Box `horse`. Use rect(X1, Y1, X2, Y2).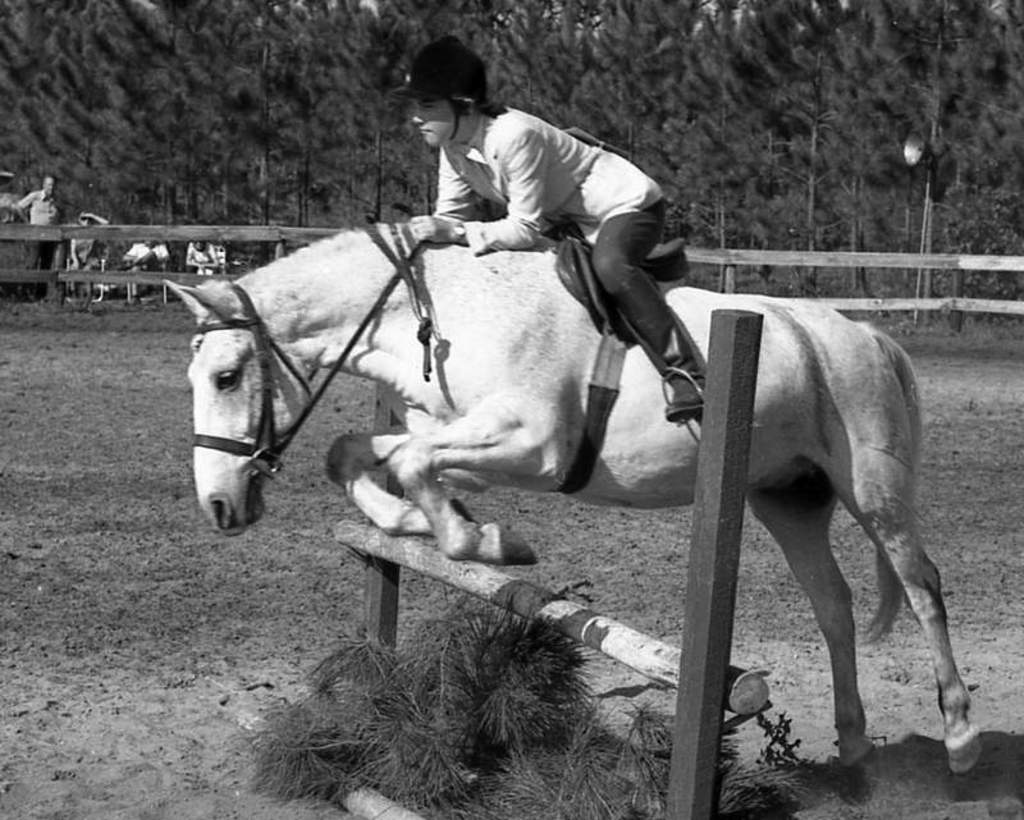
rect(164, 220, 987, 810).
